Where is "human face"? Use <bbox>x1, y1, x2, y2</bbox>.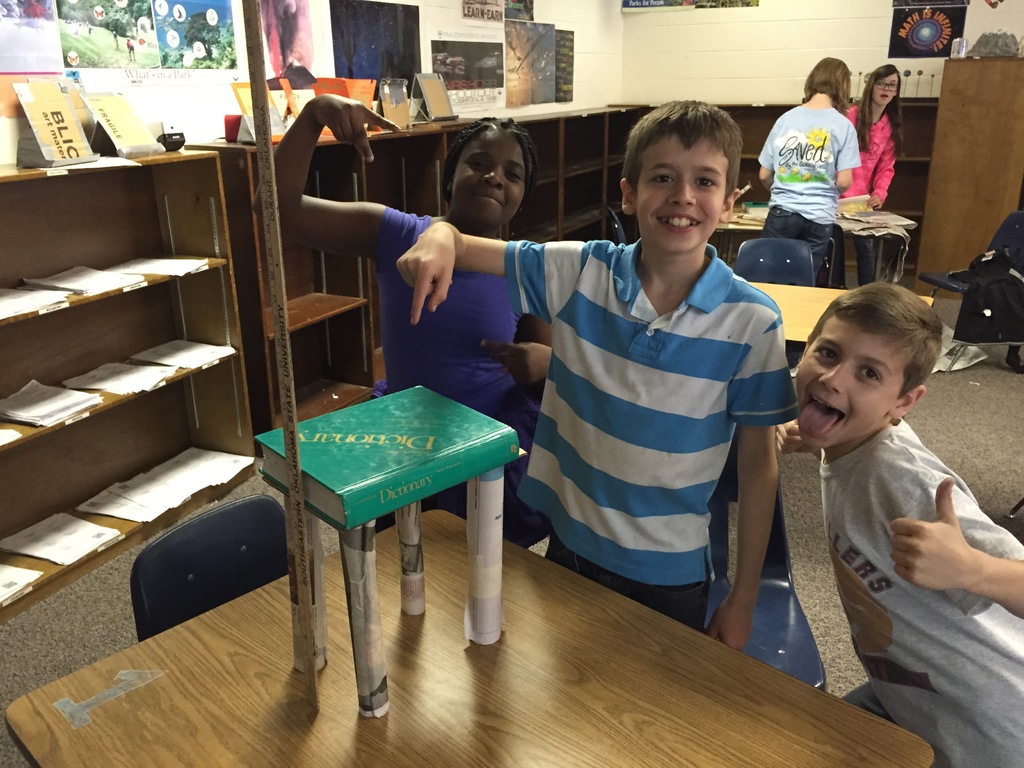
<bbox>793, 321, 911, 451</bbox>.
